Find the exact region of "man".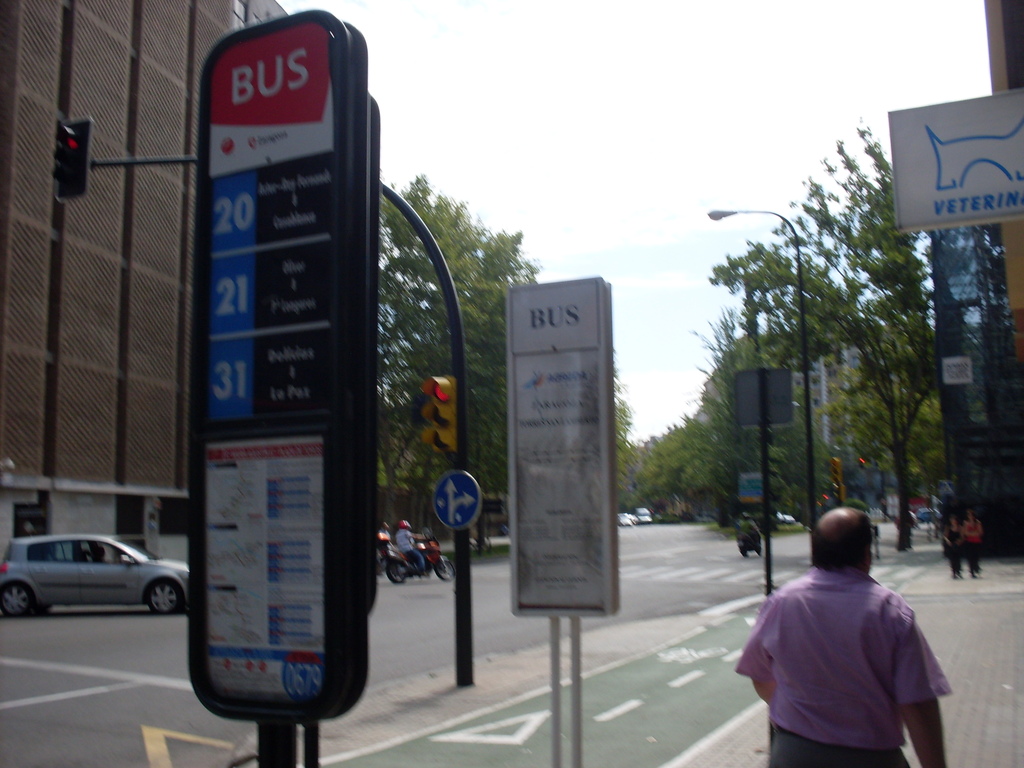
Exact region: {"x1": 973, "y1": 519, "x2": 979, "y2": 568}.
